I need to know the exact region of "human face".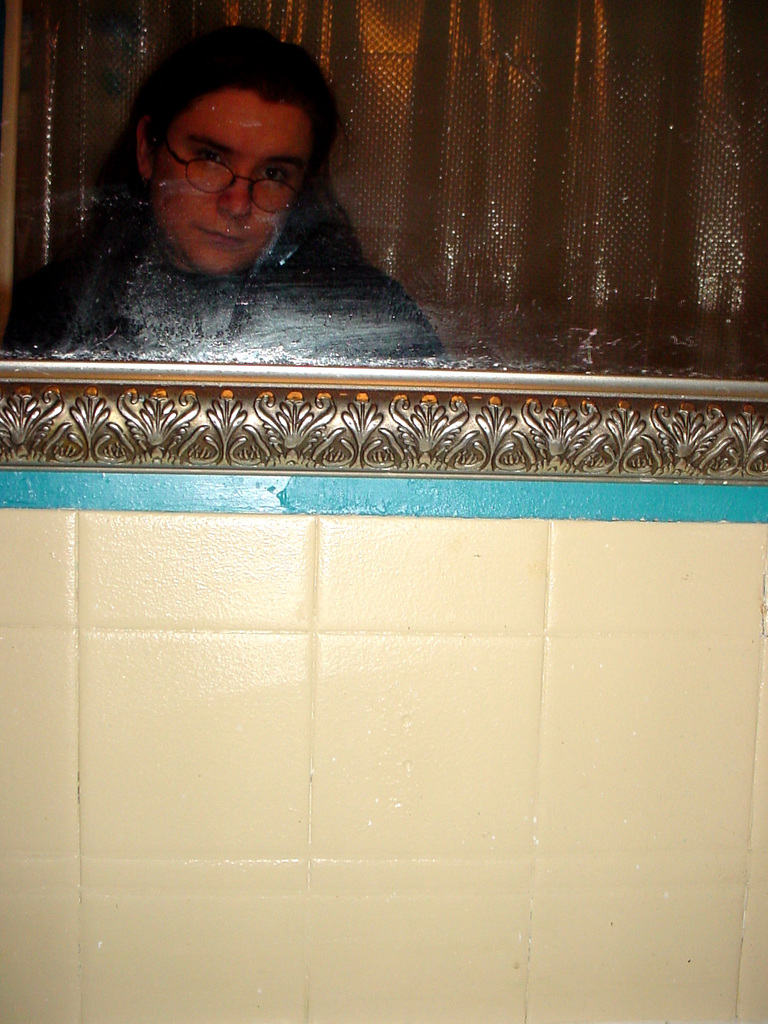
Region: l=147, t=83, r=313, b=278.
